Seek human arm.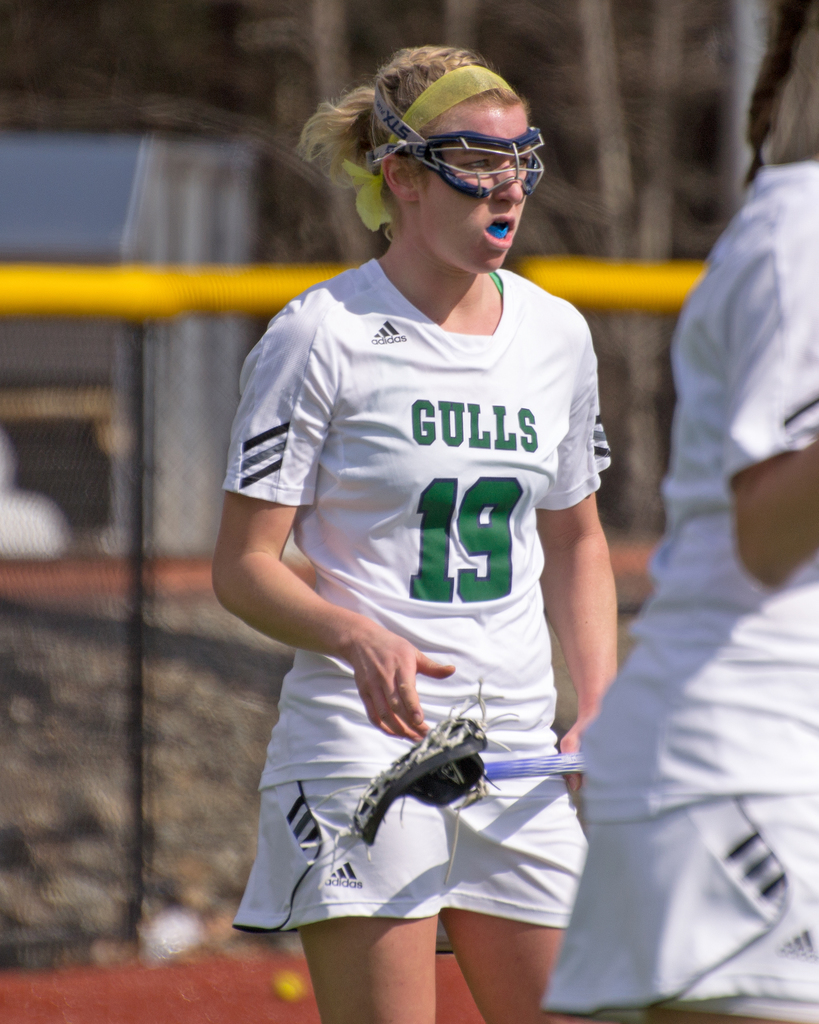
542/353/621/799.
